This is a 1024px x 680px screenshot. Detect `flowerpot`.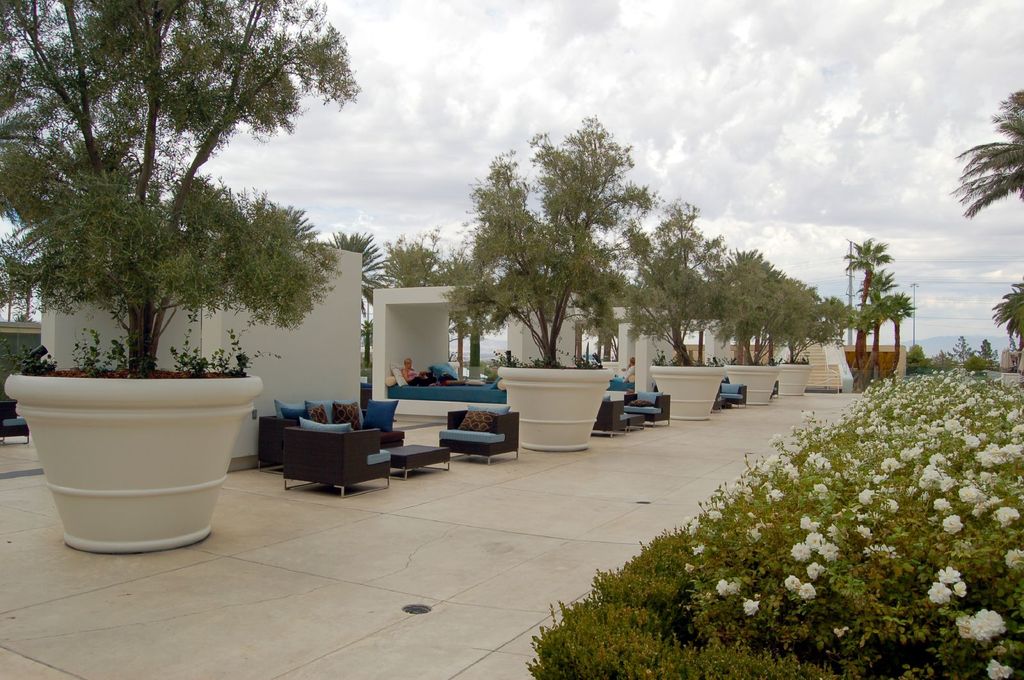
box=[643, 366, 726, 417].
